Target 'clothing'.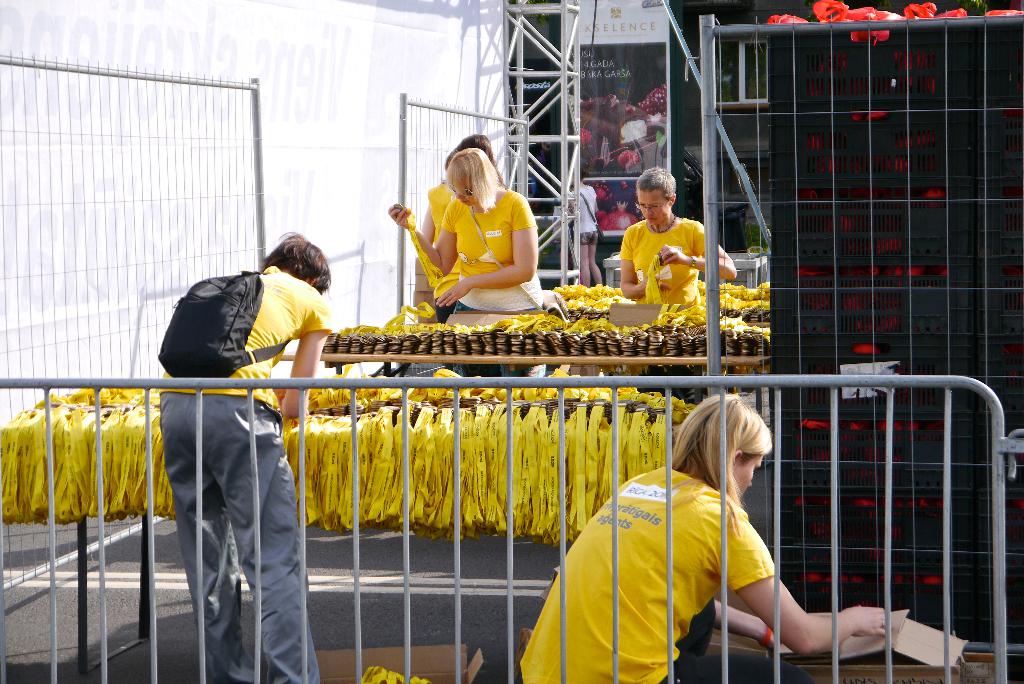
Target region: 518/464/775/683.
